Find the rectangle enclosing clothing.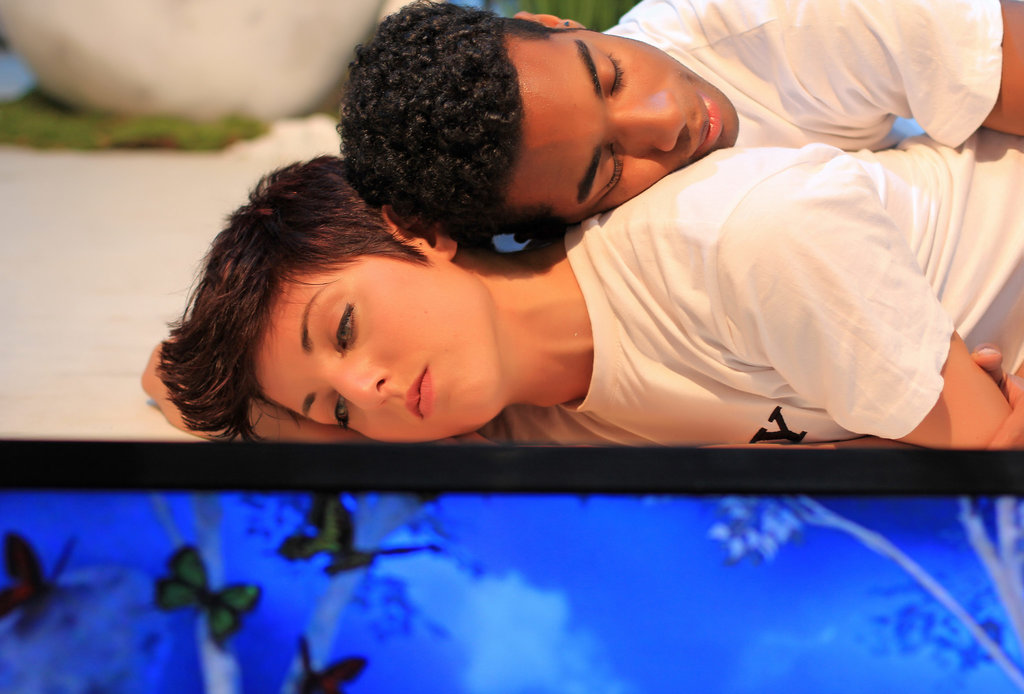
crop(498, 90, 1004, 442).
